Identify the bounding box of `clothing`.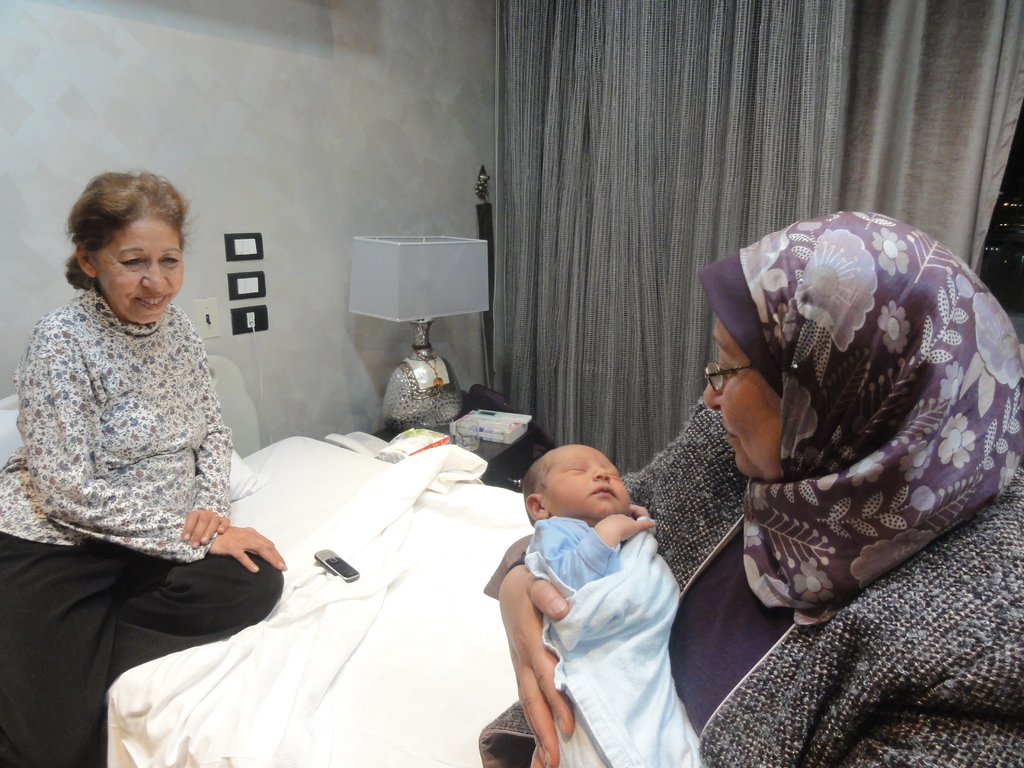
[530,517,625,590].
